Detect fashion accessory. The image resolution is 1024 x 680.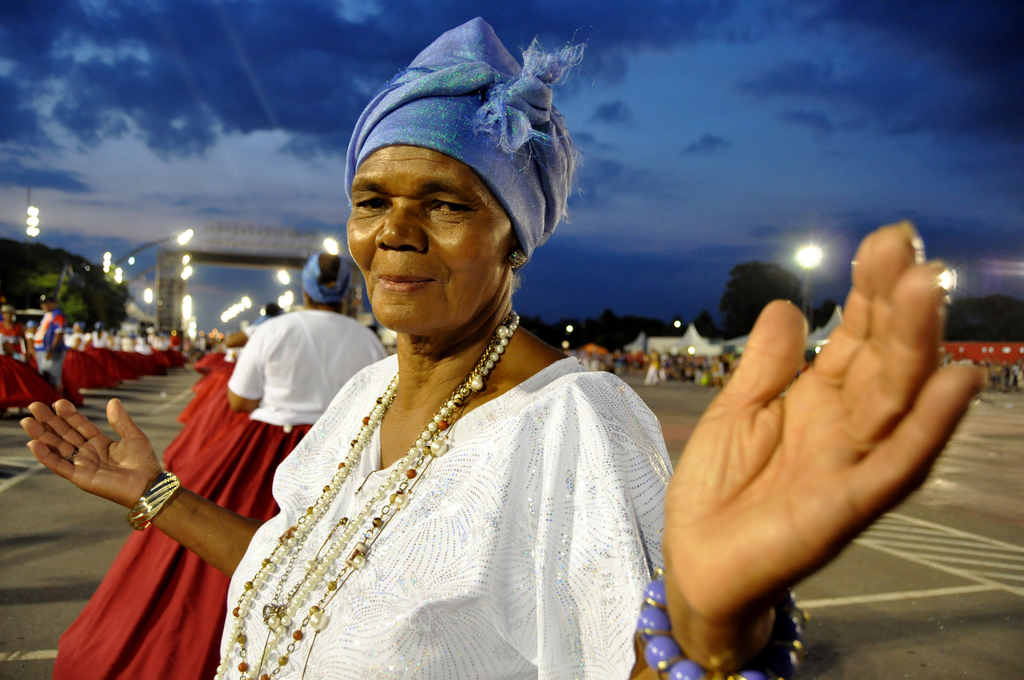
region(345, 13, 586, 207).
